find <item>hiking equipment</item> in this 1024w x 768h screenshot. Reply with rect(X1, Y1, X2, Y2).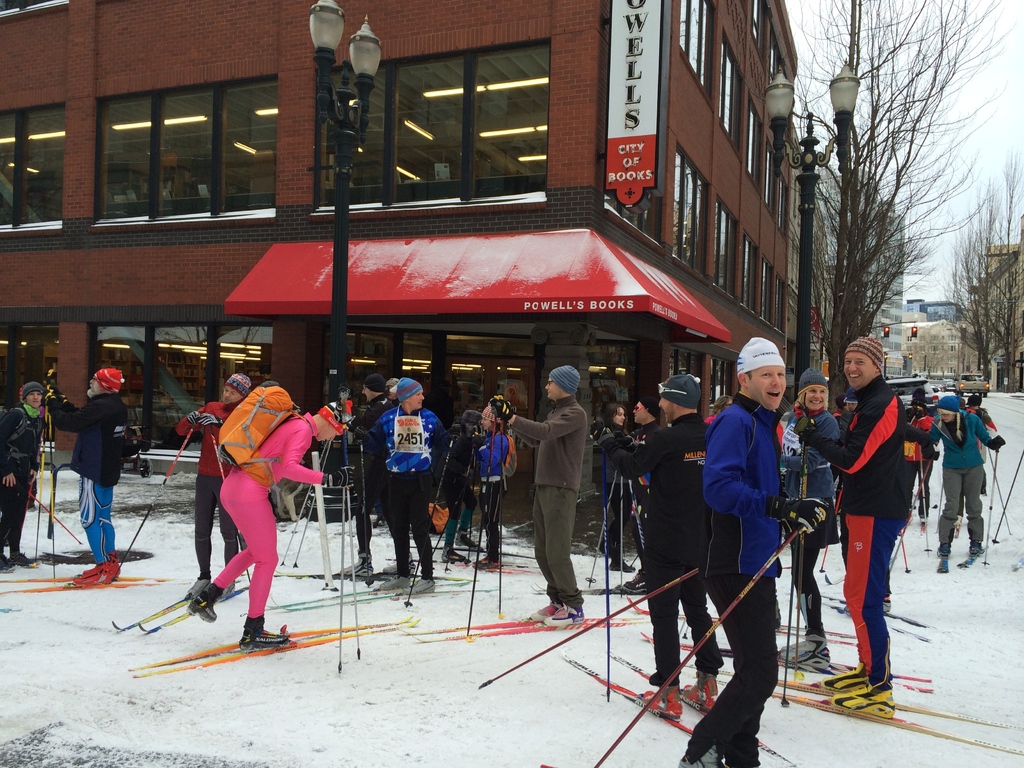
rect(816, 487, 849, 575).
